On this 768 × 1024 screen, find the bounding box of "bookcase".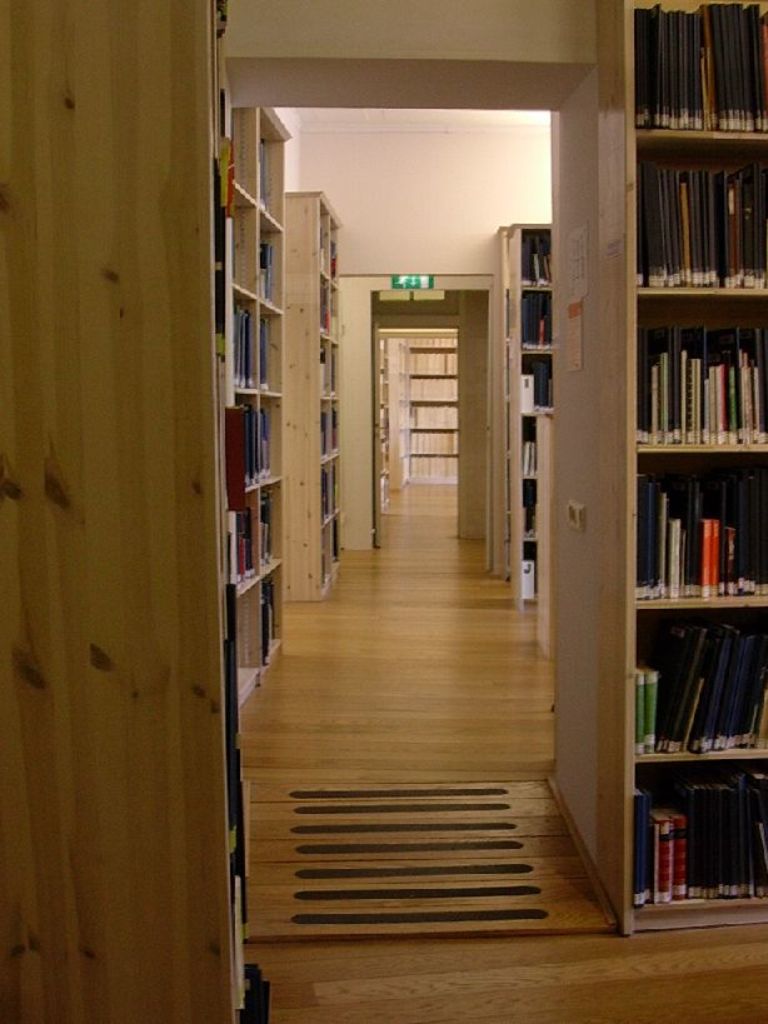
Bounding box: detection(378, 326, 395, 513).
